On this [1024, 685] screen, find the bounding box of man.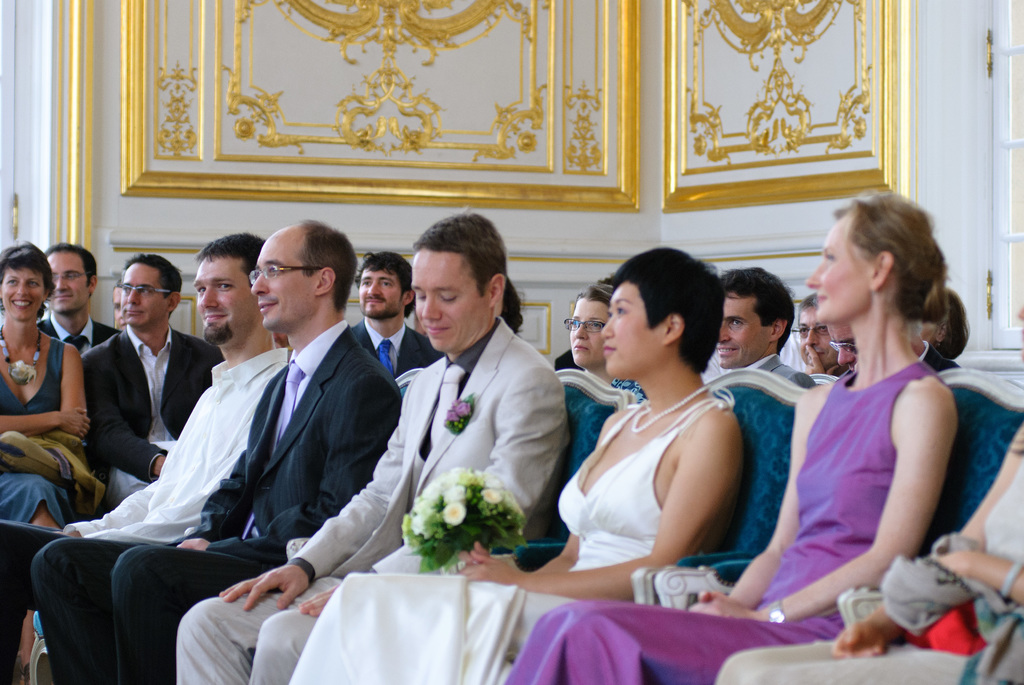
Bounding box: (73,254,225,503).
